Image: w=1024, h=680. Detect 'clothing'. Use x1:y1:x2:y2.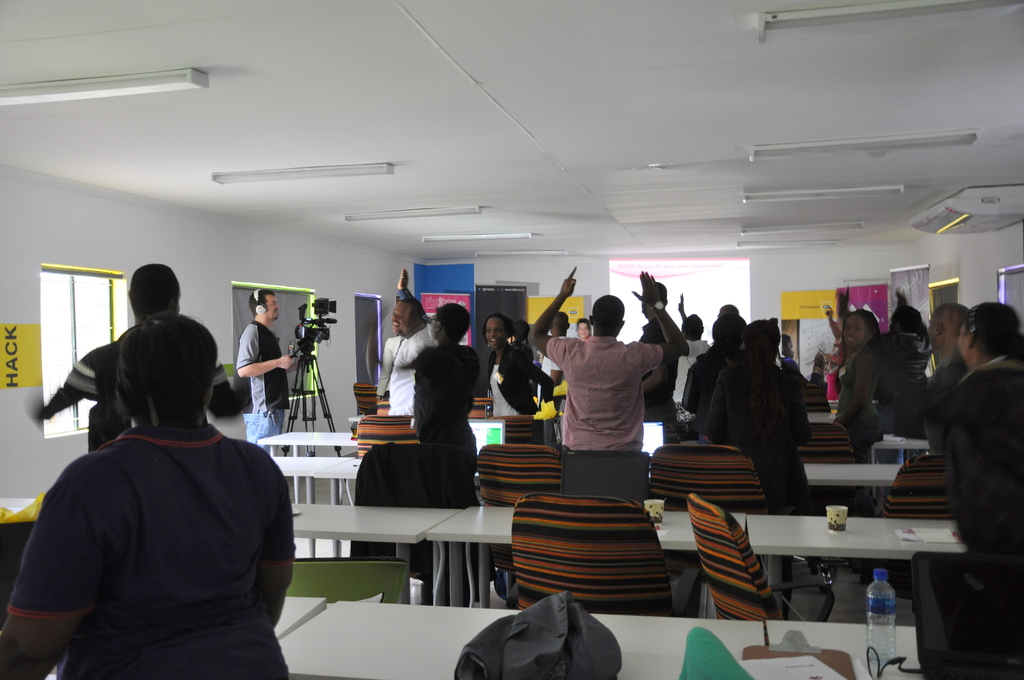
57:334:241:448.
